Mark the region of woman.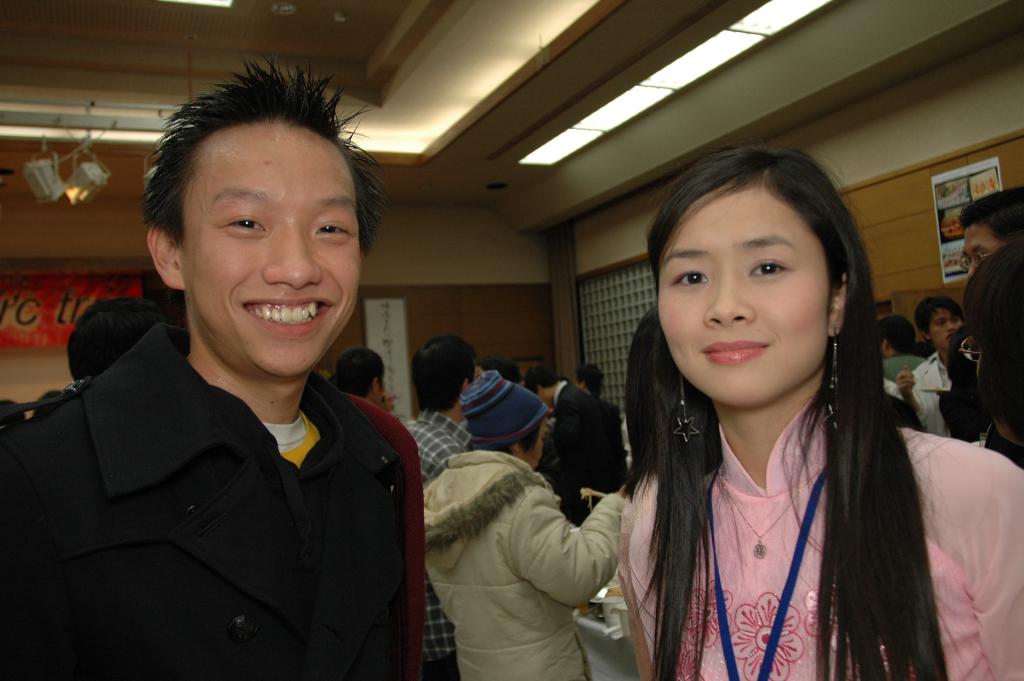
Region: <box>619,141,1023,680</box>.
